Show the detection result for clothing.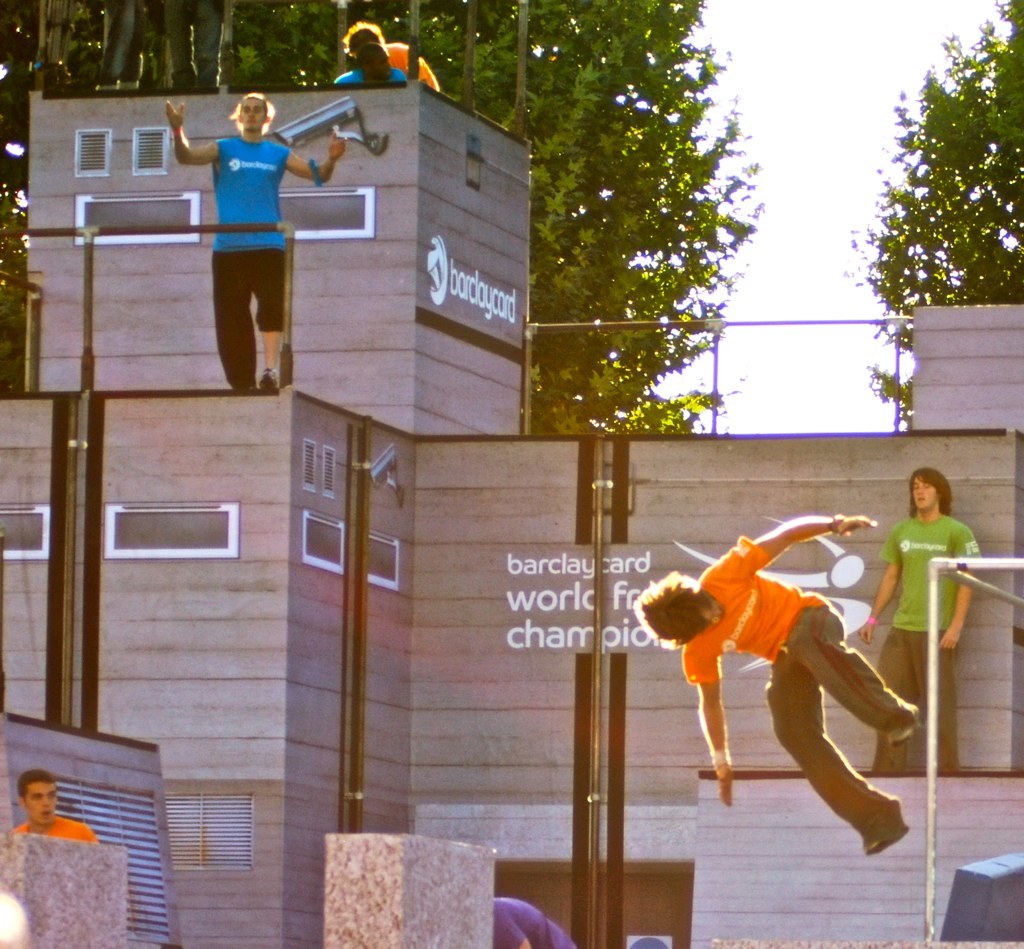
l=504, t=896, r=585, b=948.
